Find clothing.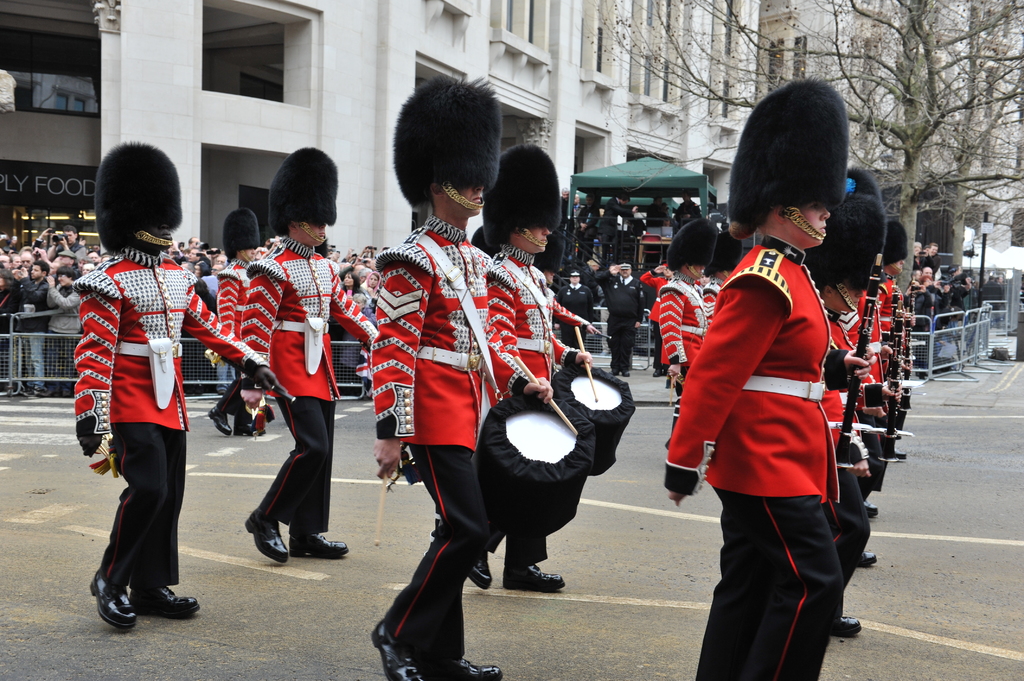
detection(208, 254, 257, 372).
